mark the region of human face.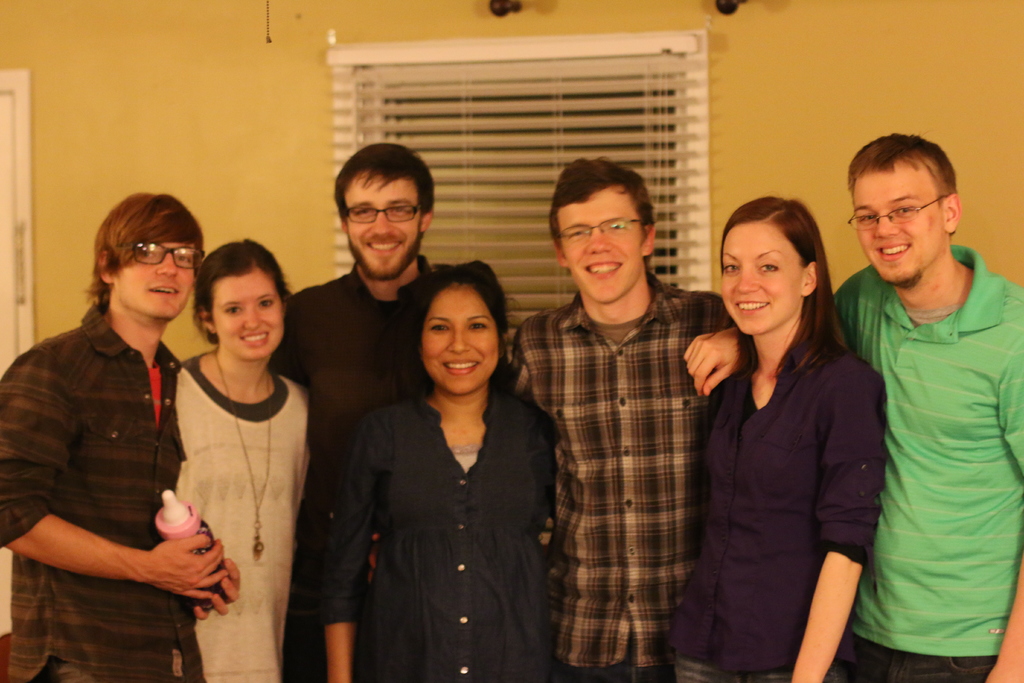
Region: <bbox>718, 224, 812, 340</bbox>.
